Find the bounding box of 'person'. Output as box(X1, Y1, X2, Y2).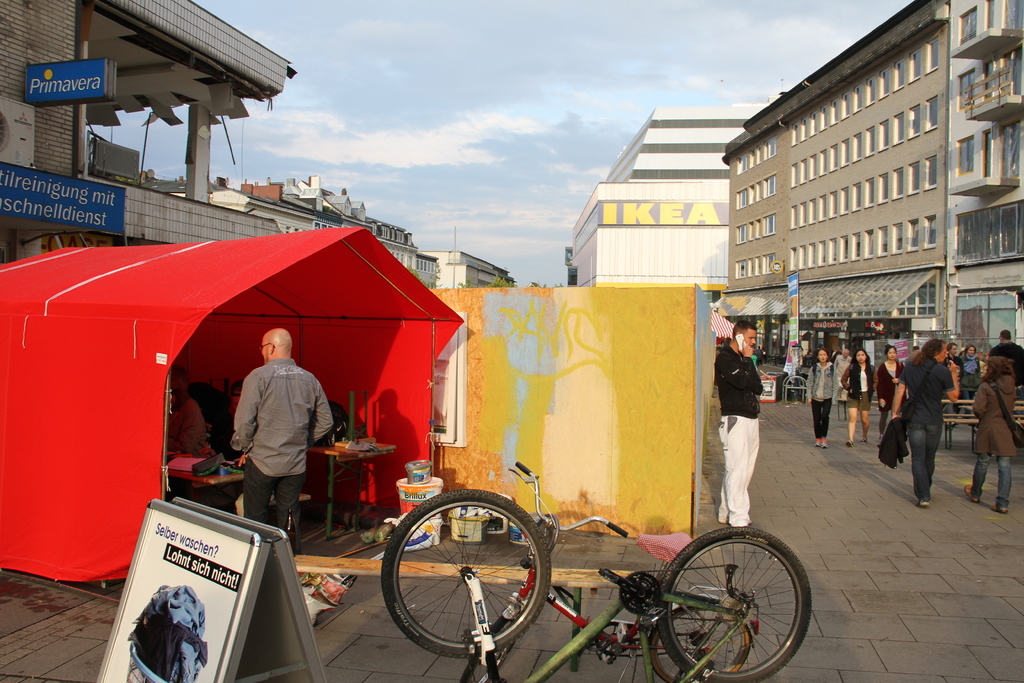
box(957, 343, 972, 394).
